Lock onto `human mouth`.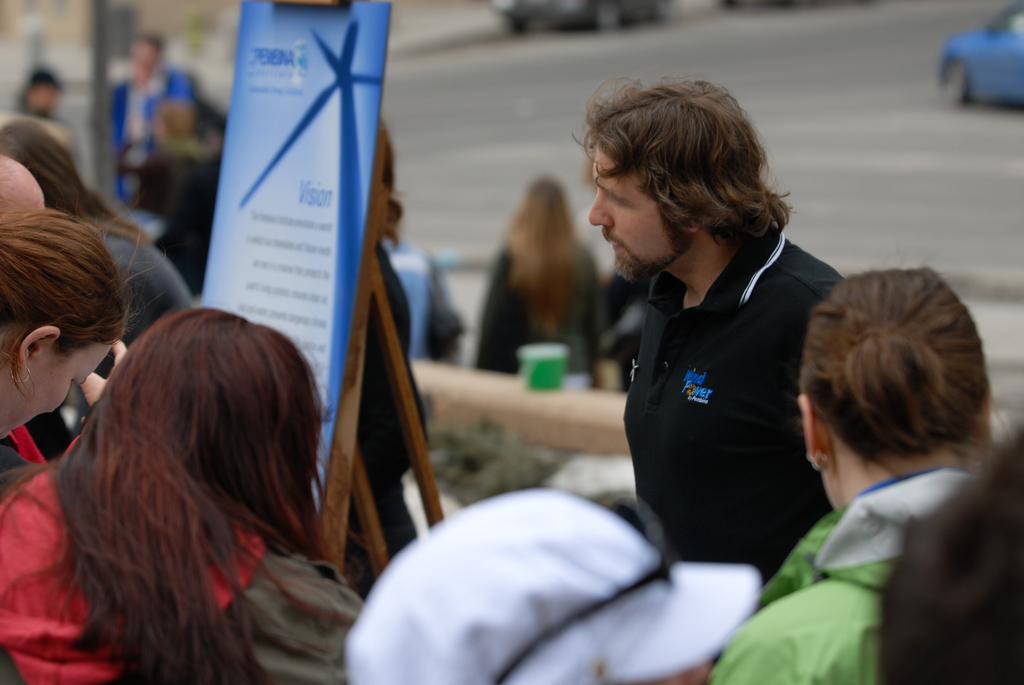
Locked: select_region(602, 226, 624, 254).
